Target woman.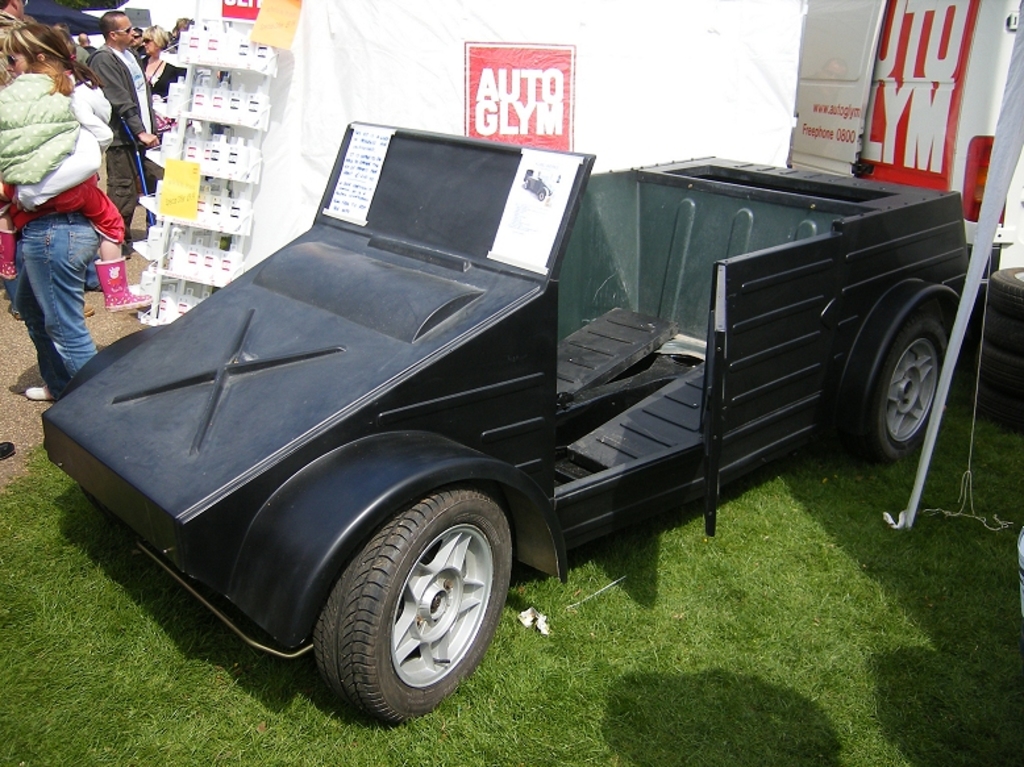
Target region: <region>0, 21, 147, 421</region>.
